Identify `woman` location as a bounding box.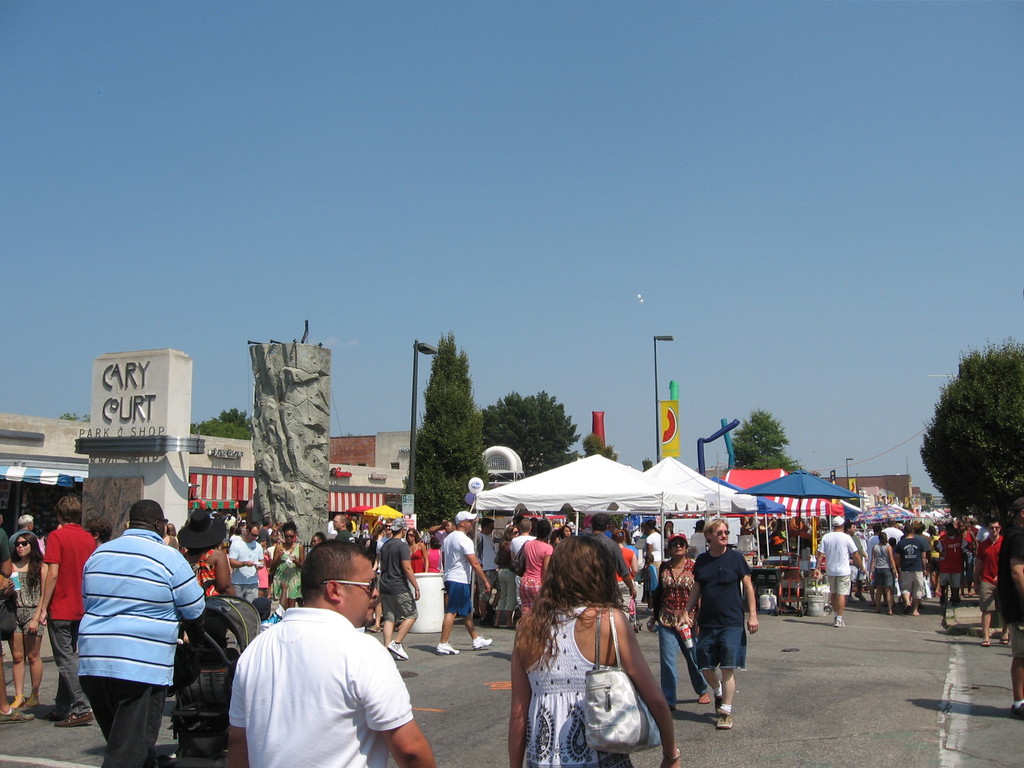
x1=428 y1=537 x2=443 y2=573.
